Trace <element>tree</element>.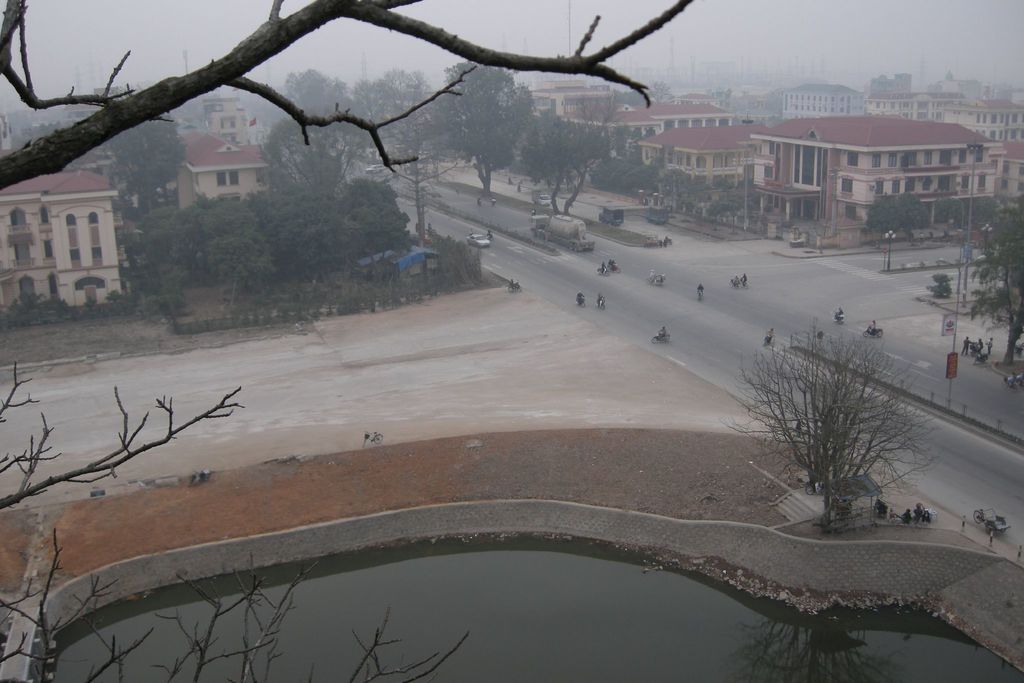
Traced to [720,327,939,531].
